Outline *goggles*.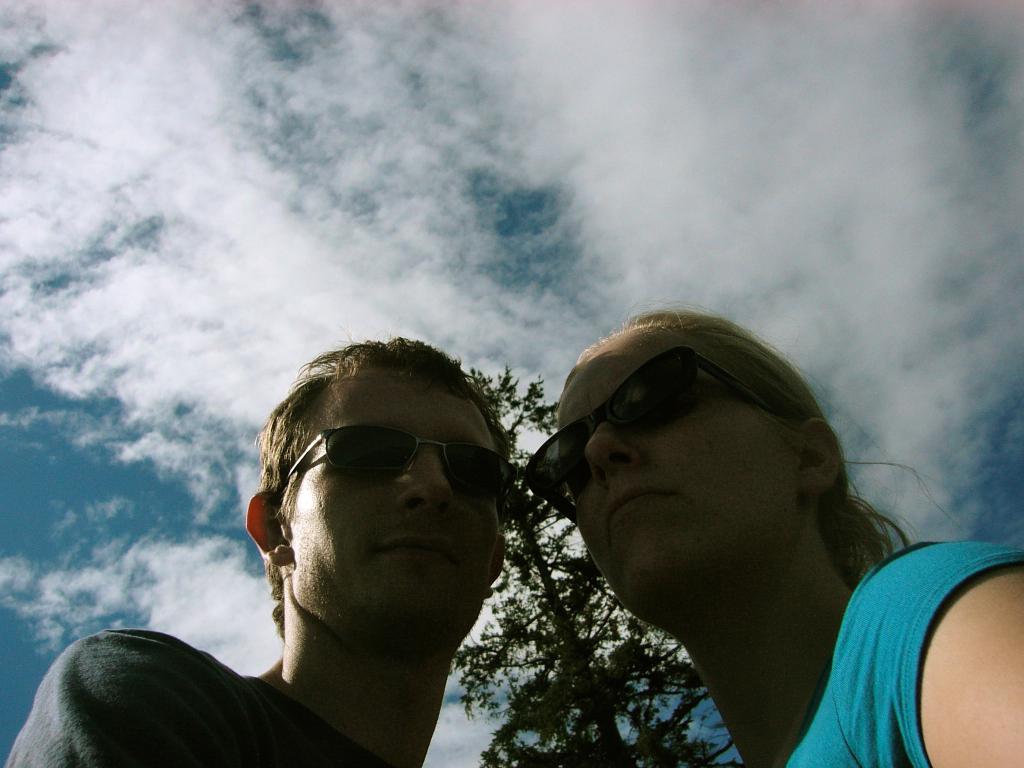
Outline: [270,403,534,499].
